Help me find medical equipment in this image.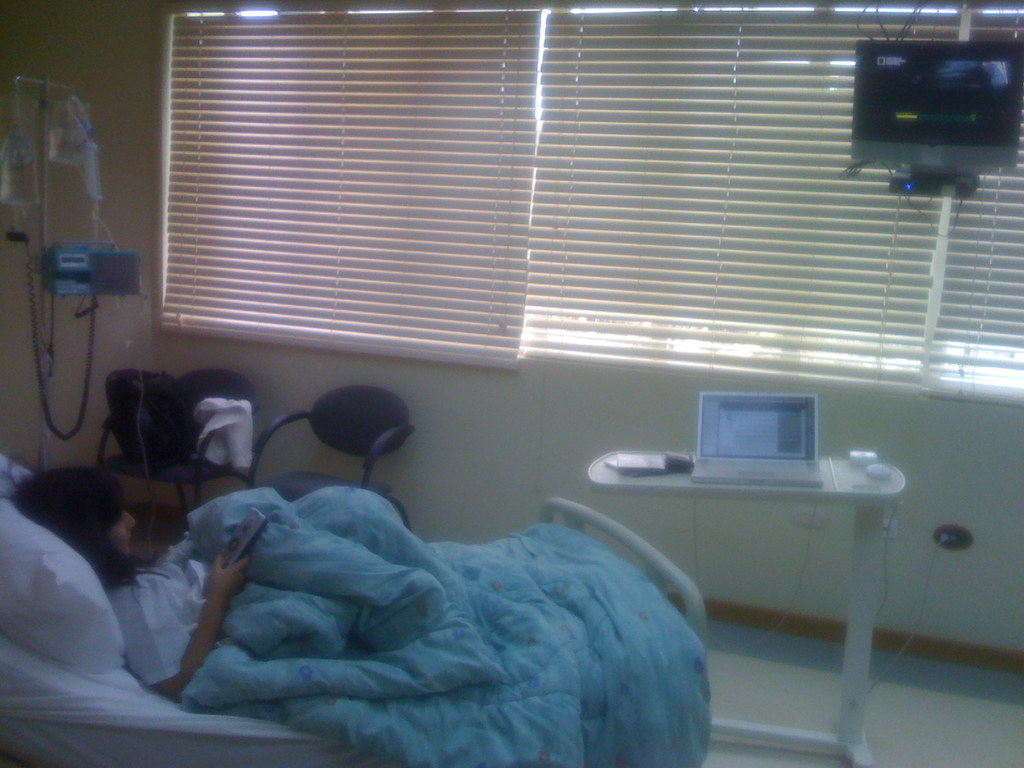
Found it: [x1=0, y1=451, x2=712, y2=767].
